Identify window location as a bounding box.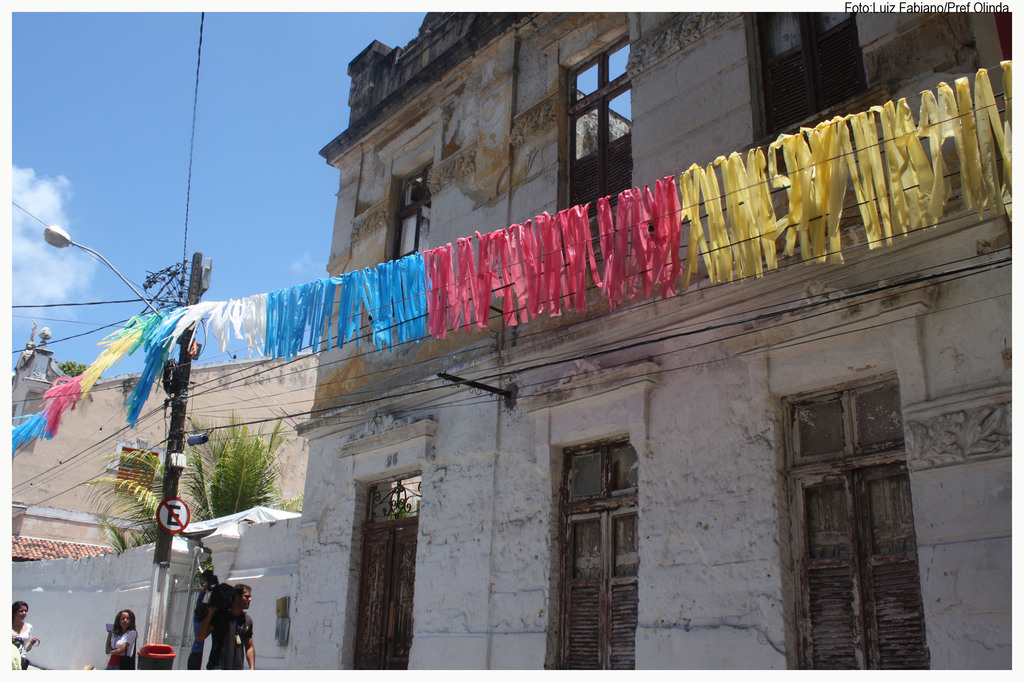
(x1=381, y1=146, x2=435, y2=267).
